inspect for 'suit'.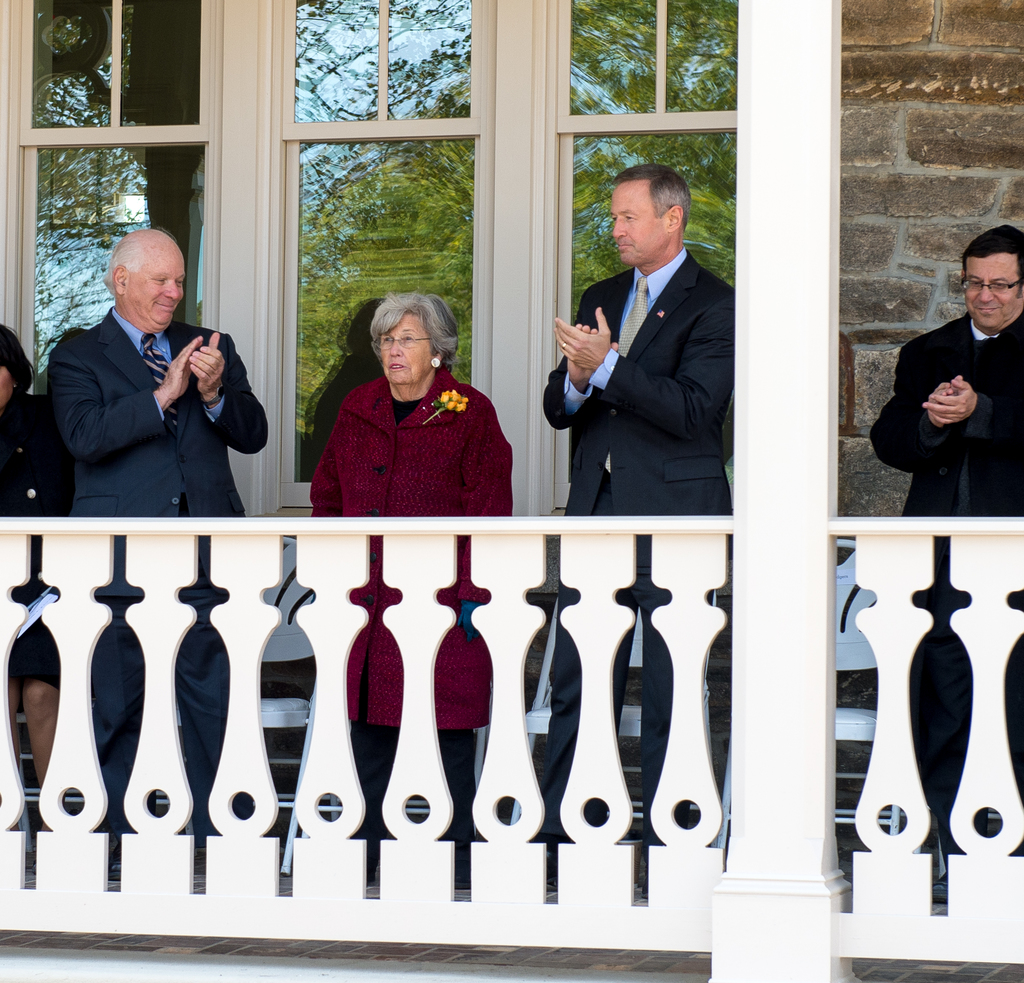
Inspection: left=38, top=237, right=266, bottom=543.
